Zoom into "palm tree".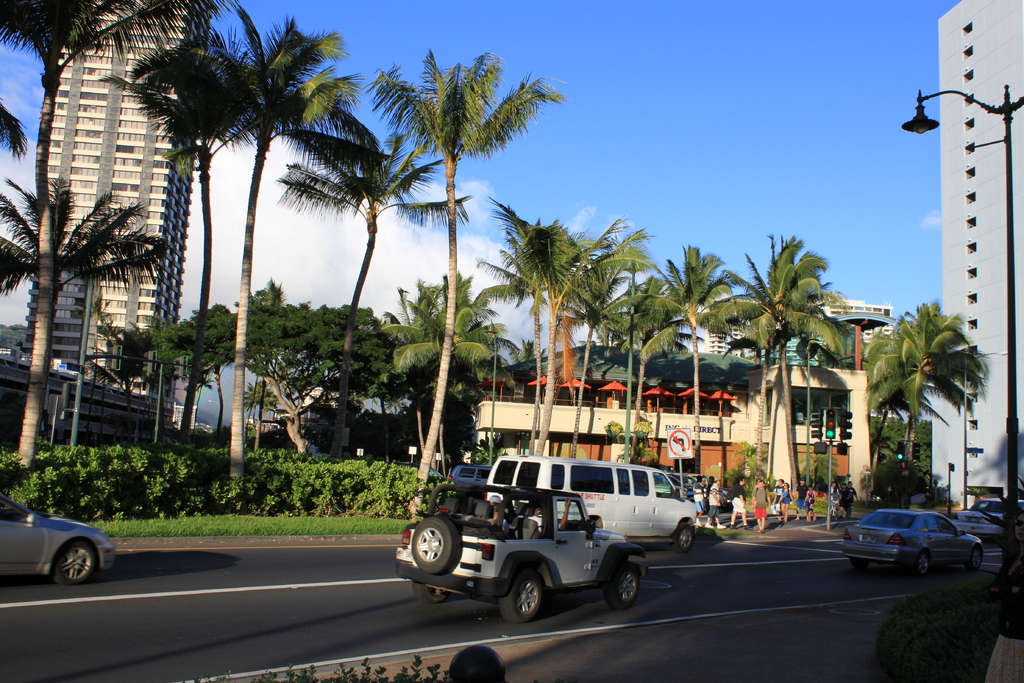
Zoom target: {"left": 735, "top": 250, "right": 859, "bottom": 478}.
